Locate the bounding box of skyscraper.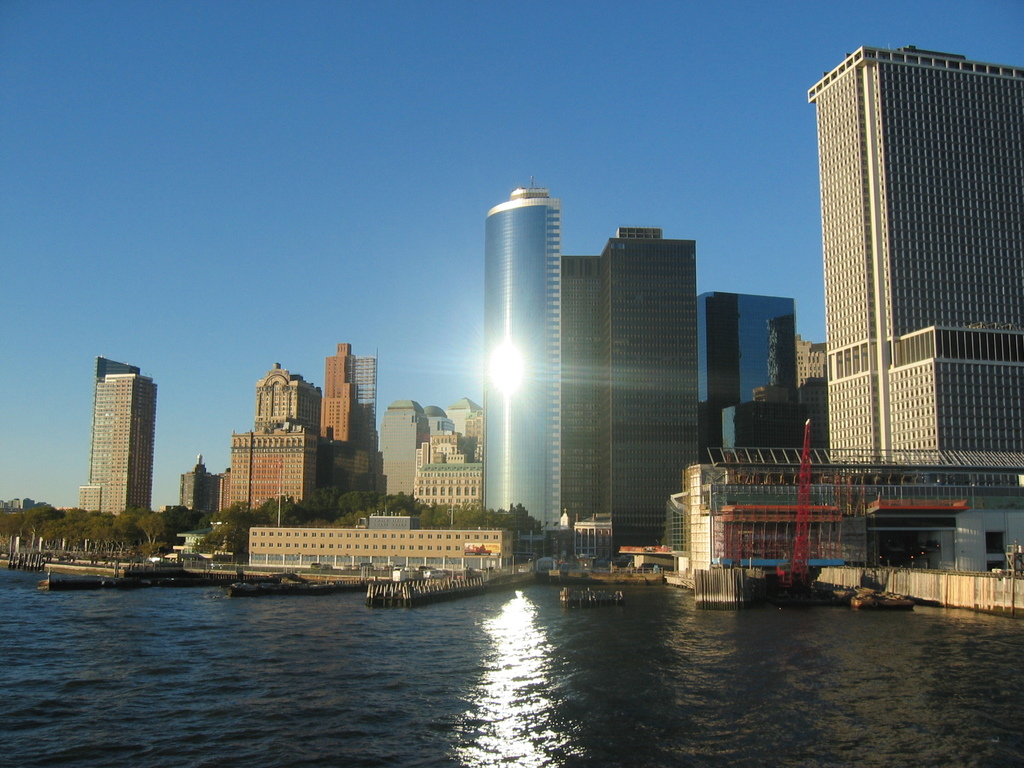
Bounding box: box(808, 47, 1023, 474).
